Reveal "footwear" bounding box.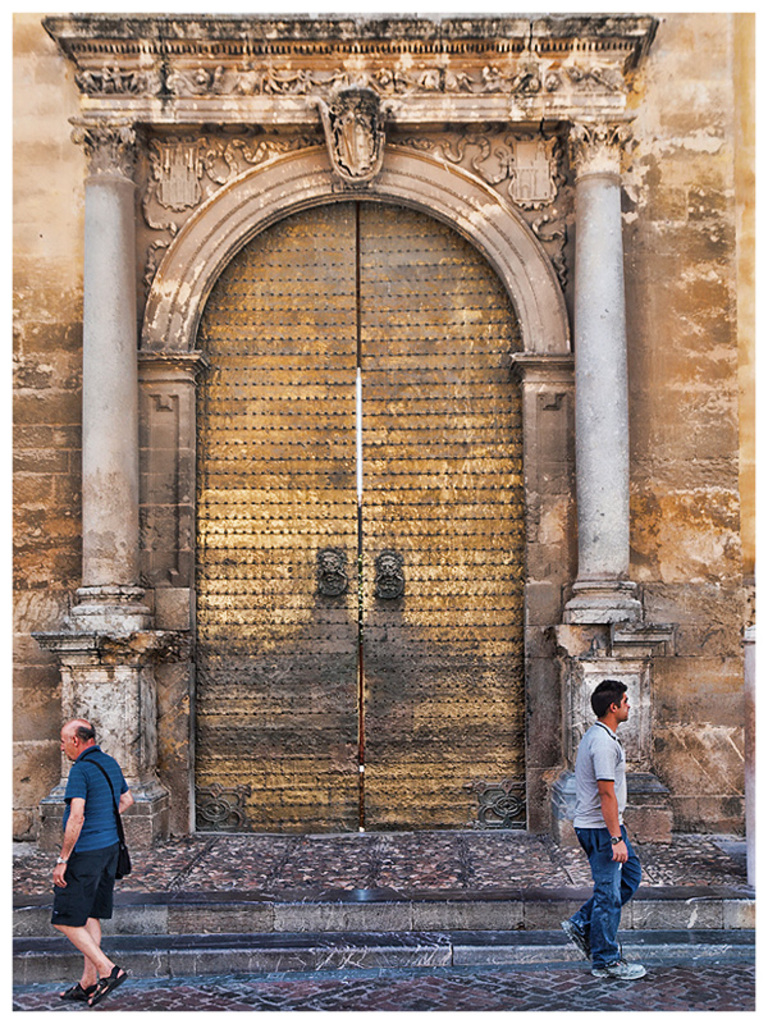
Revealed: crop(564, 920, 589, 956).
